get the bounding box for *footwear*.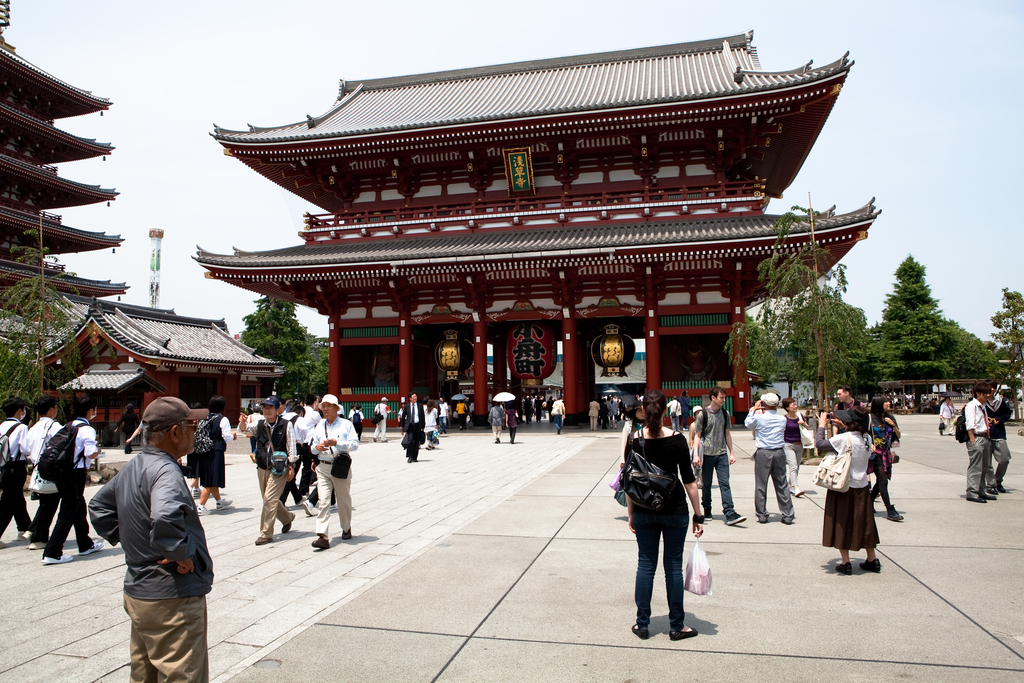
998:484:1005:491.
